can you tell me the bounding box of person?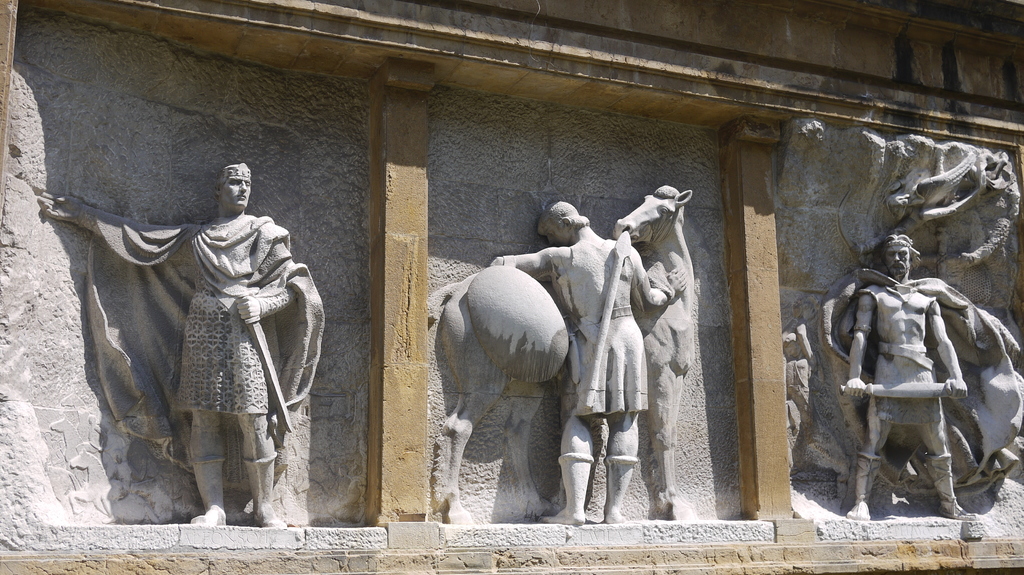
BBox(79, 131, 311, 515).
